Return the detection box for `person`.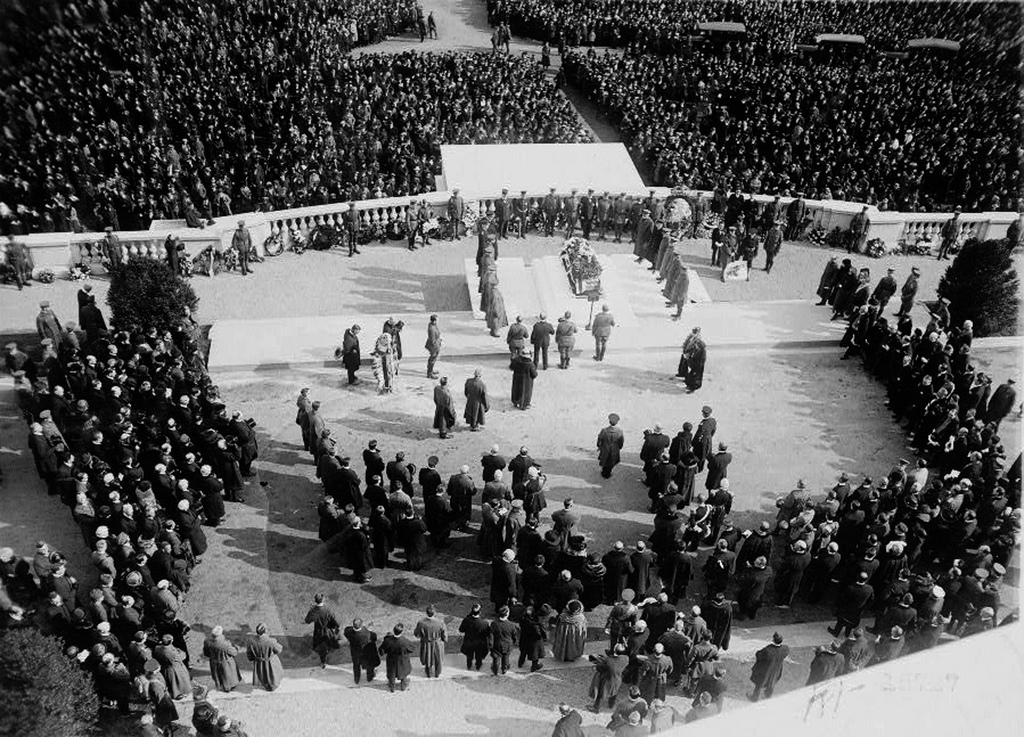
left=496, top=188, right=512, bottom=237.
